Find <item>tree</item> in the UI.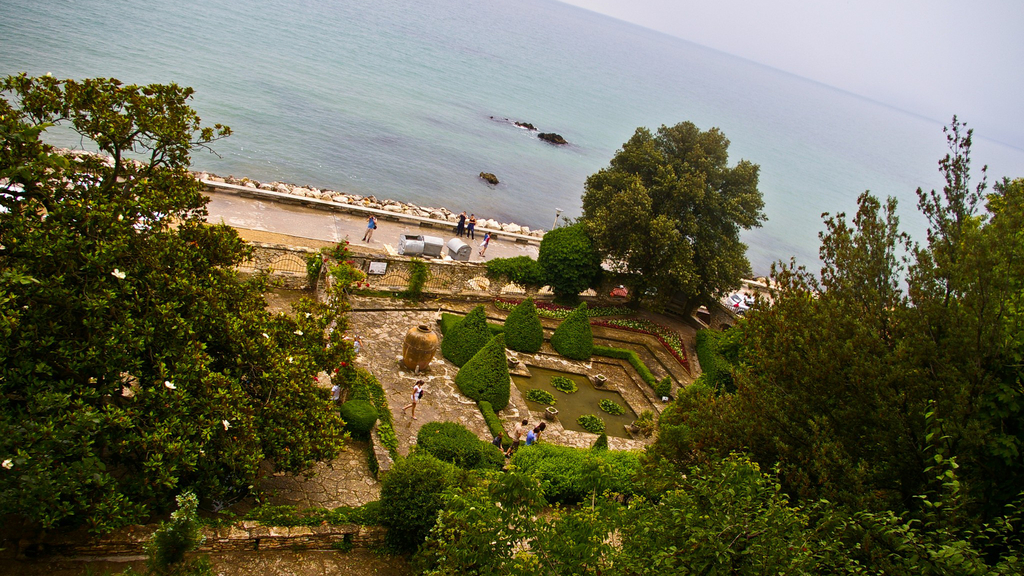
UI element at [x1=0, y1=225, x2=348, y2=540].
